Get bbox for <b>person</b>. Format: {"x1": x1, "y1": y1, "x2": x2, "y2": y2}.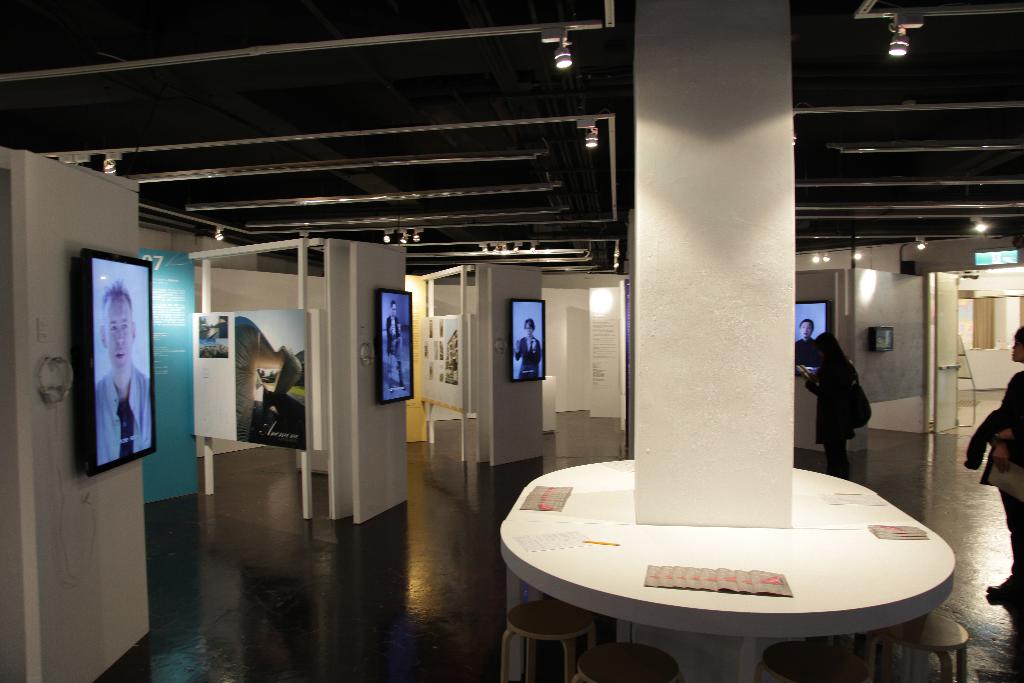
{"x1": 381, "y1": 299, "x2": 404, "y2": 386}.
